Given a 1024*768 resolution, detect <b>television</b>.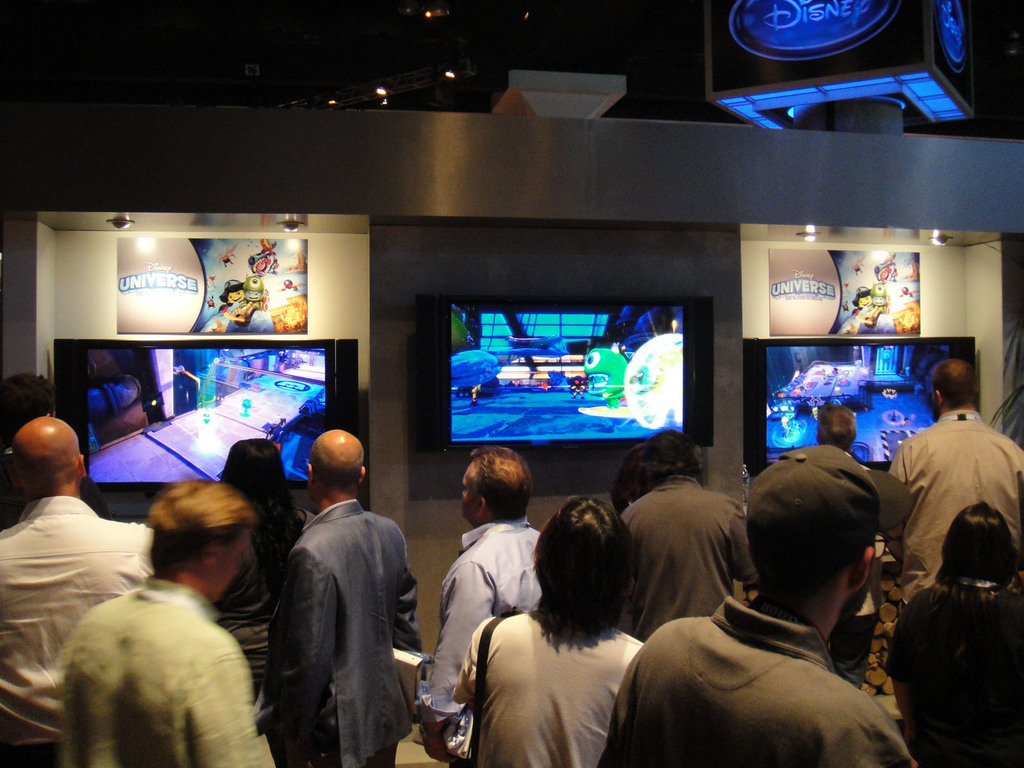
box=[51, 339, 355, 522].
